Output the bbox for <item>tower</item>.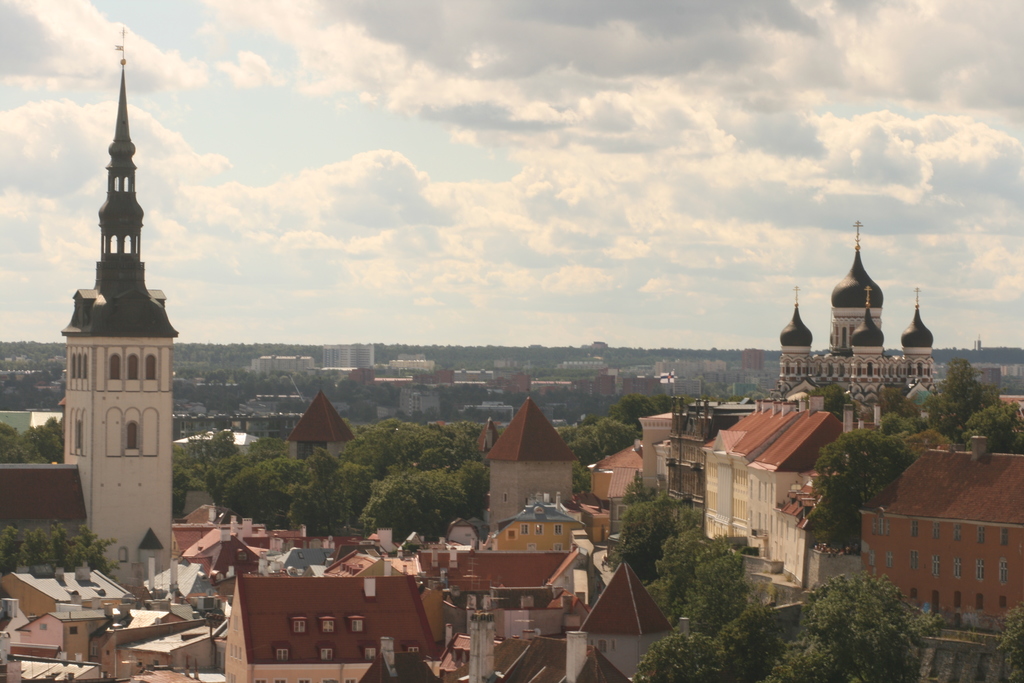
[783, 229, 941, 415].
